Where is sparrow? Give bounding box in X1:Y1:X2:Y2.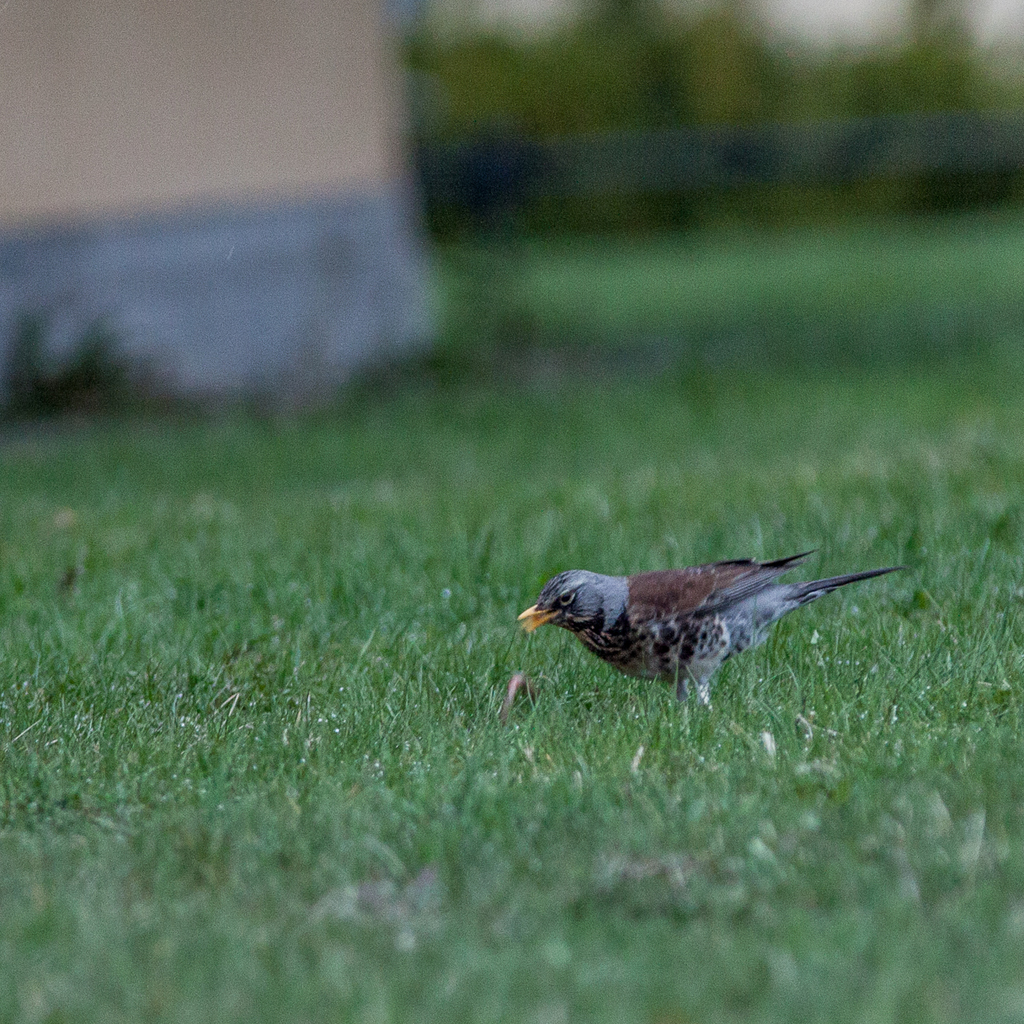
502:542:914:717.
